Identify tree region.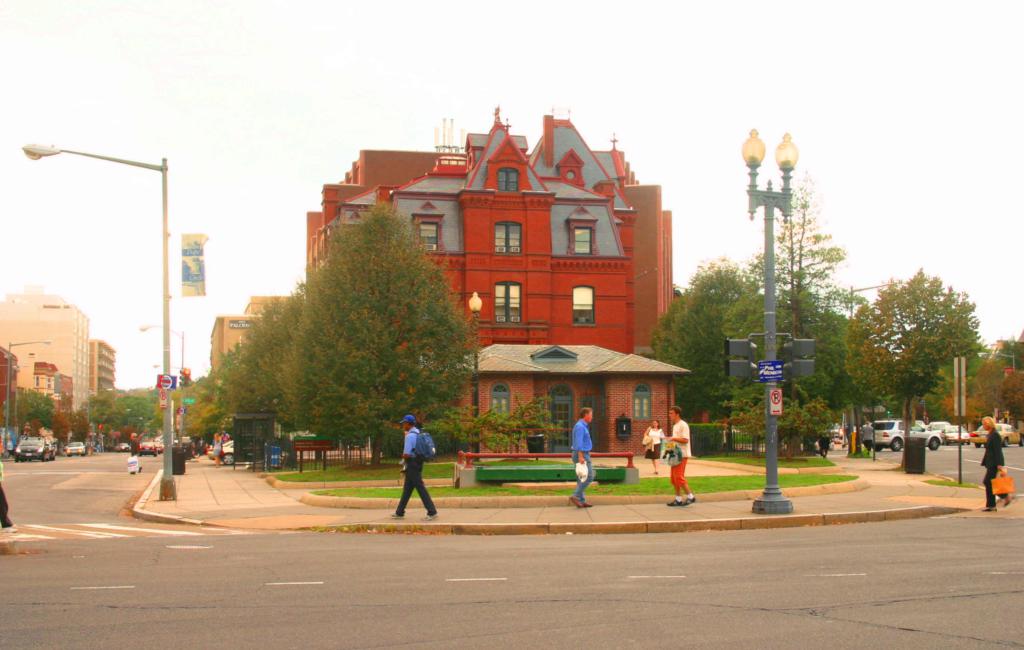
Region: 3, 385, 53, 446.
